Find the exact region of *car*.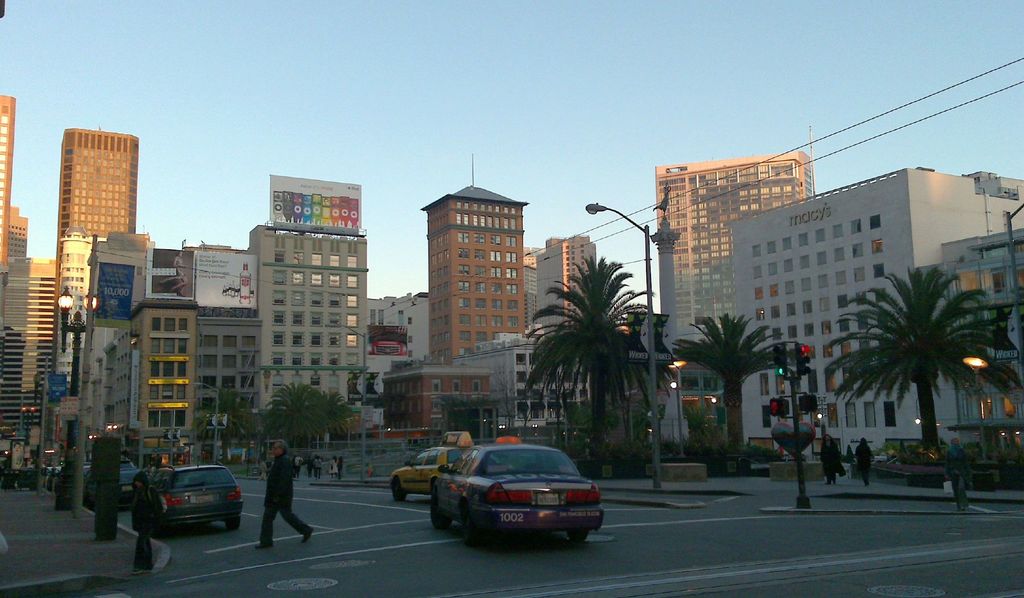
Exact region: 429, 444, 603, 546.
